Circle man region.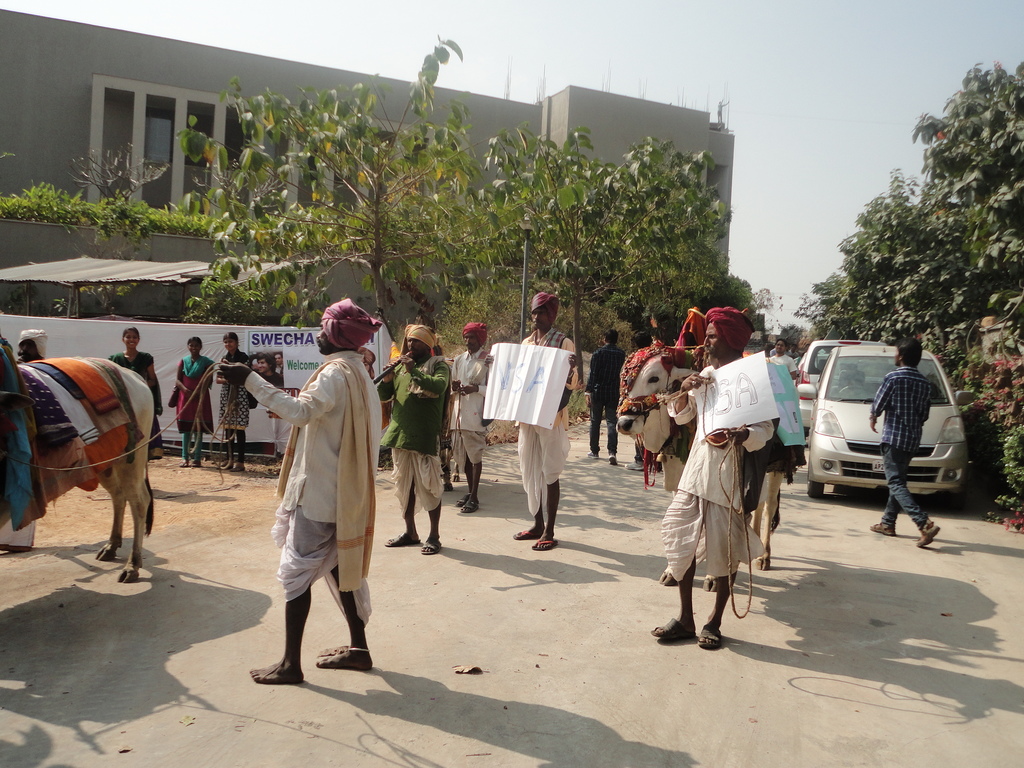
Region: locate(476, 273, 573, 562).
